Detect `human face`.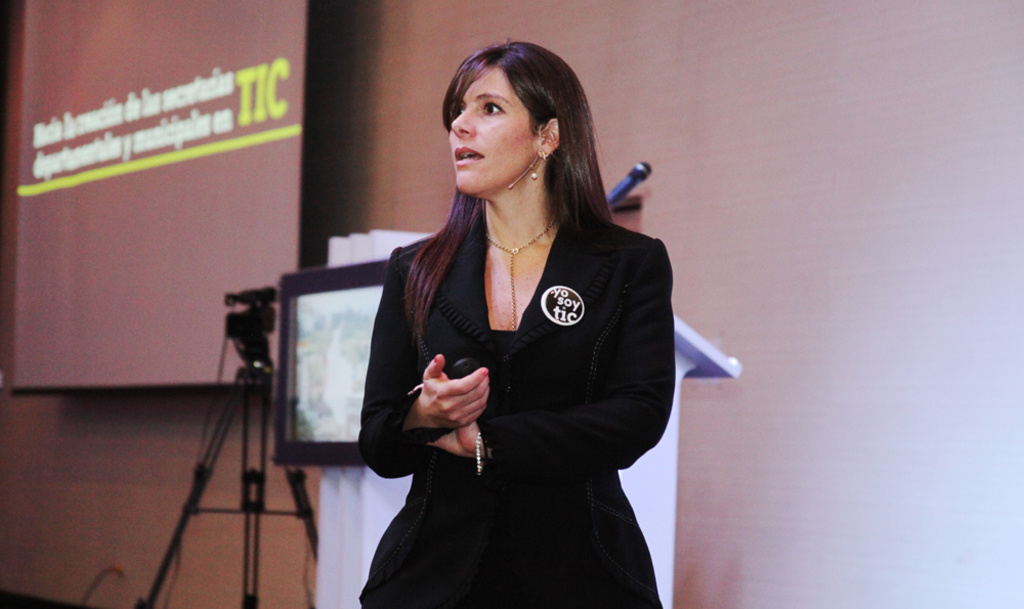
Detected at (left=449, top=63, right=530, bottom=198).
